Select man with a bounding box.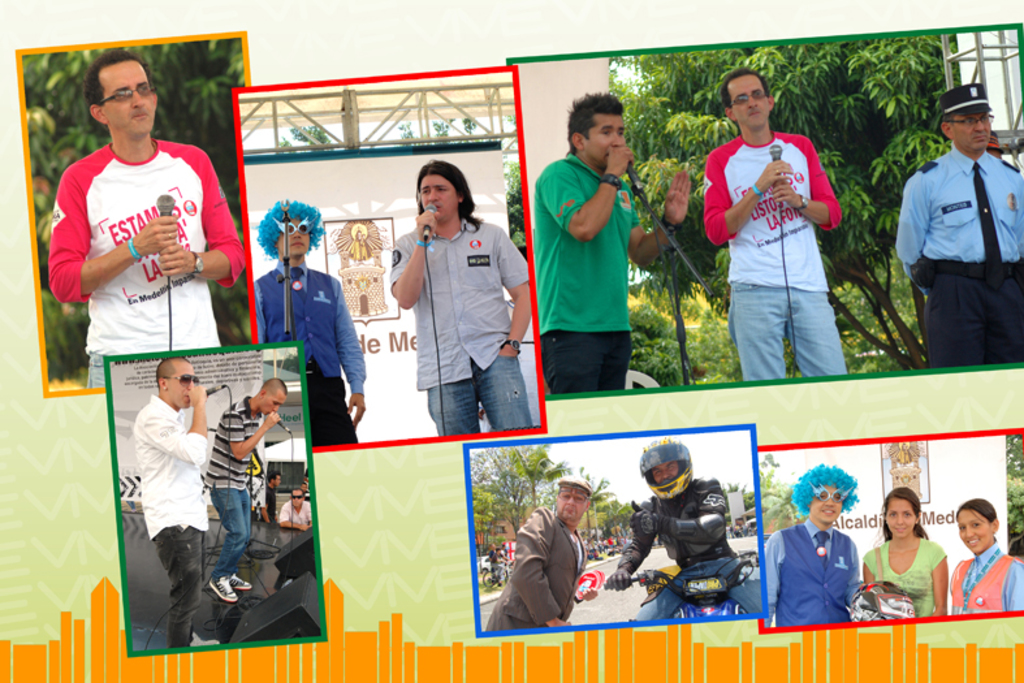
48/55/252/380.
